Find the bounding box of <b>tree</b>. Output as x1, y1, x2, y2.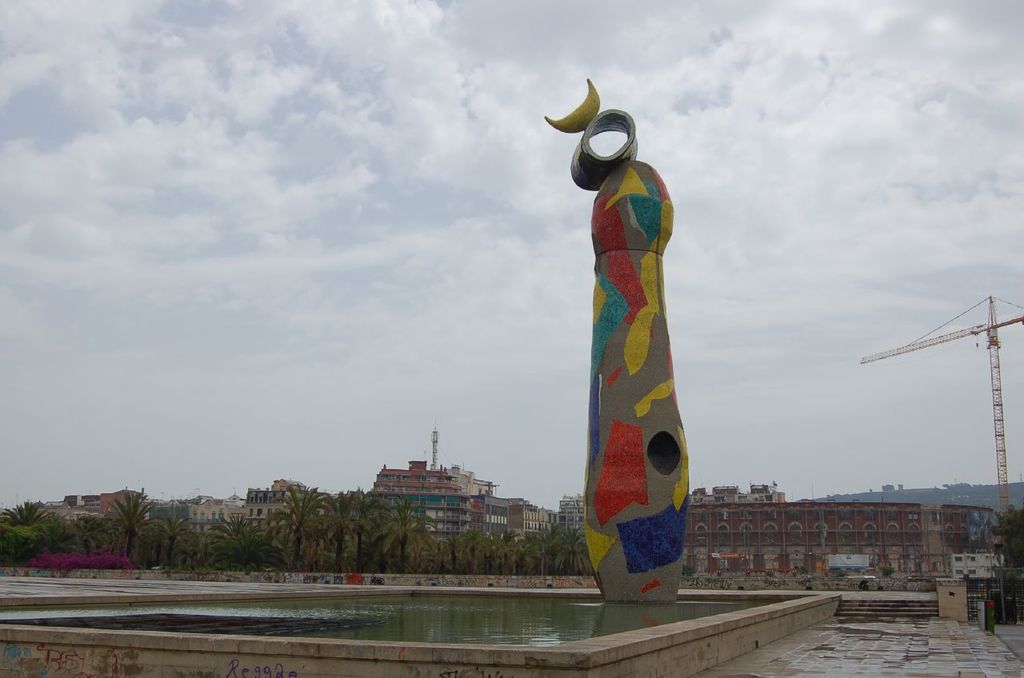
341, 487, 387, 579.
